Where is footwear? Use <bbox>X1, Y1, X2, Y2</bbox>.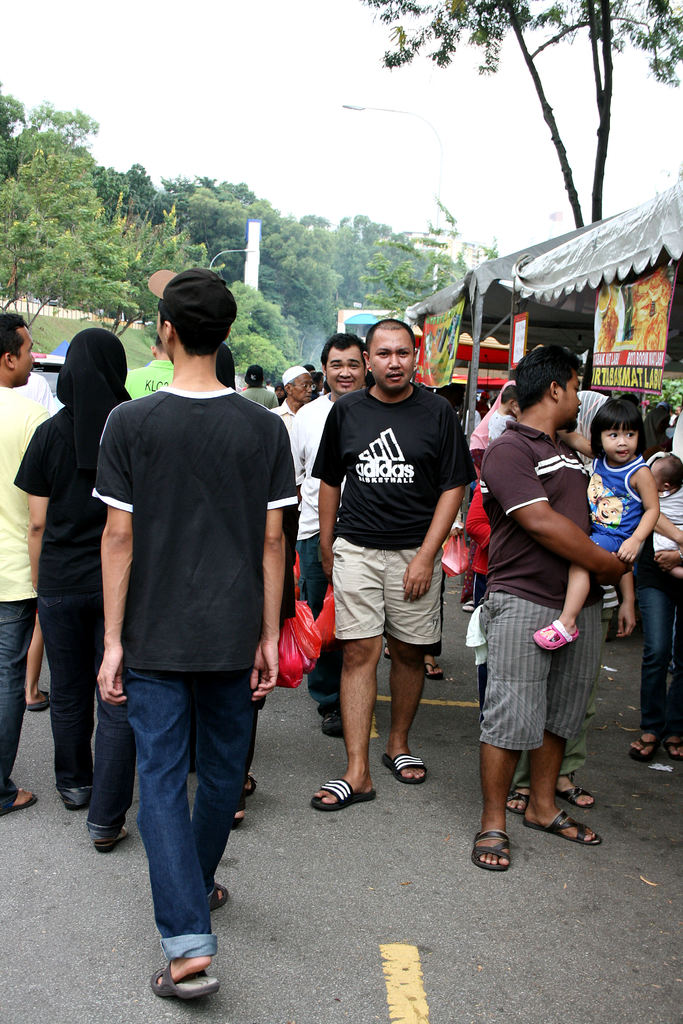
<bbox>506, 790, 528, 819</bbox>.
